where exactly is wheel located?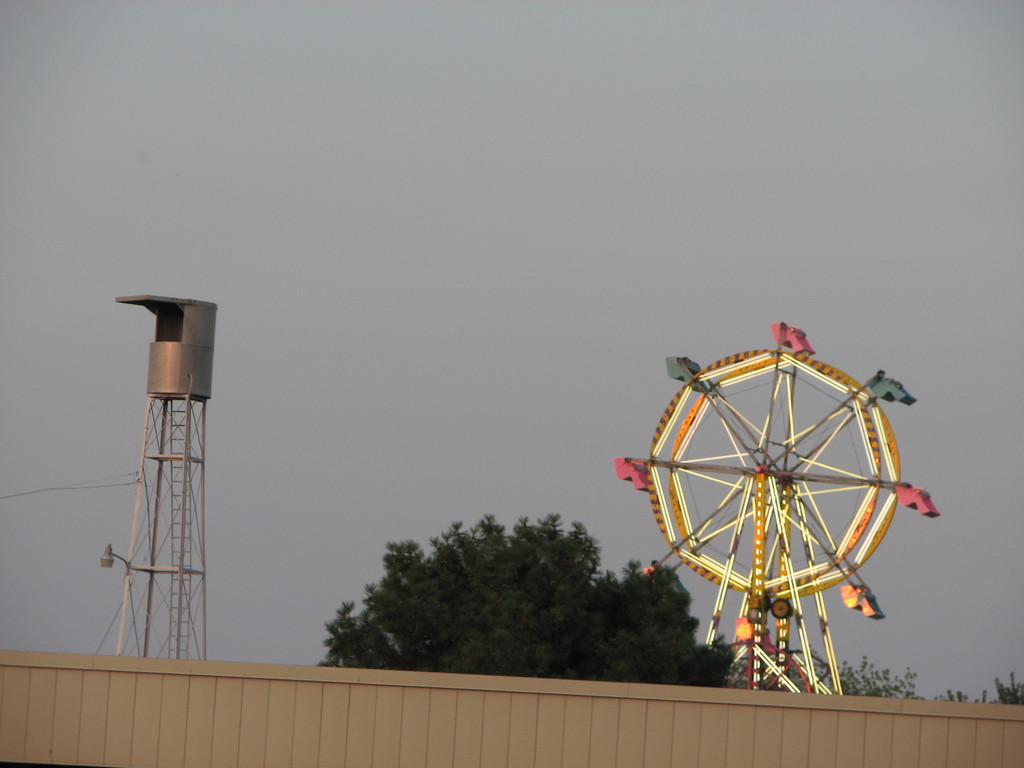
Its bounding box is bbox=[620, 339, 915, 643].
